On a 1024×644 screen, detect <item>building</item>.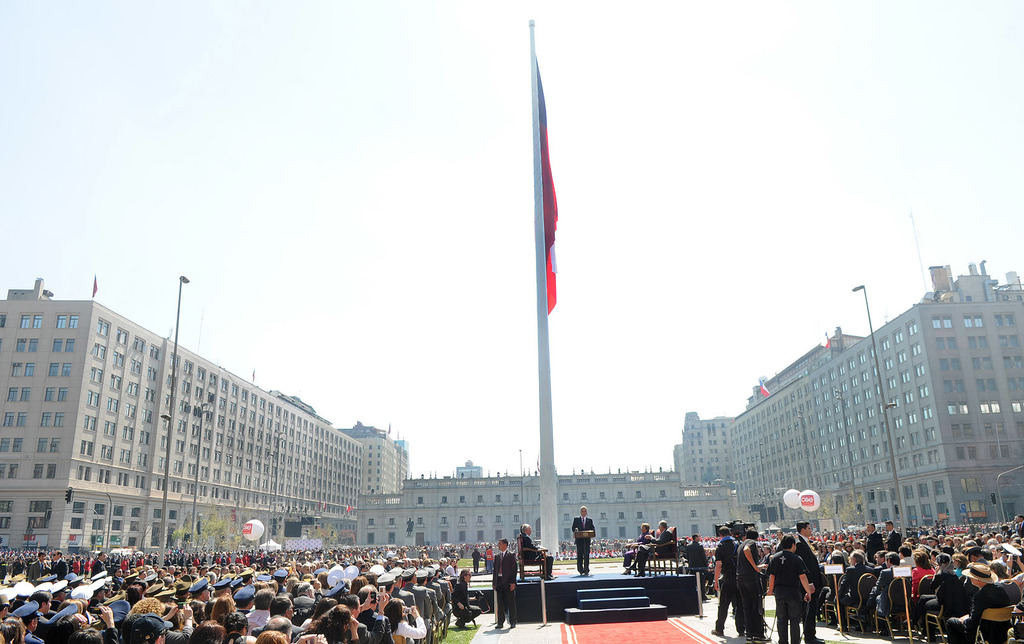
[0,268,358,558].
